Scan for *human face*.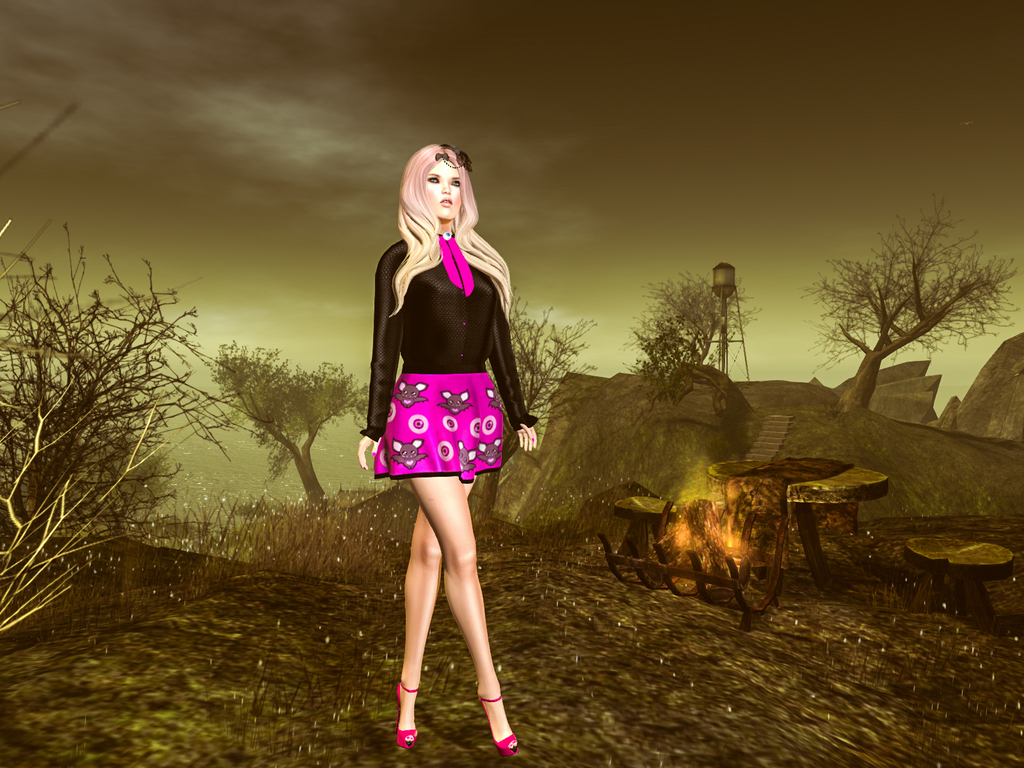
Scan result: [428, 155, 461, 216].
